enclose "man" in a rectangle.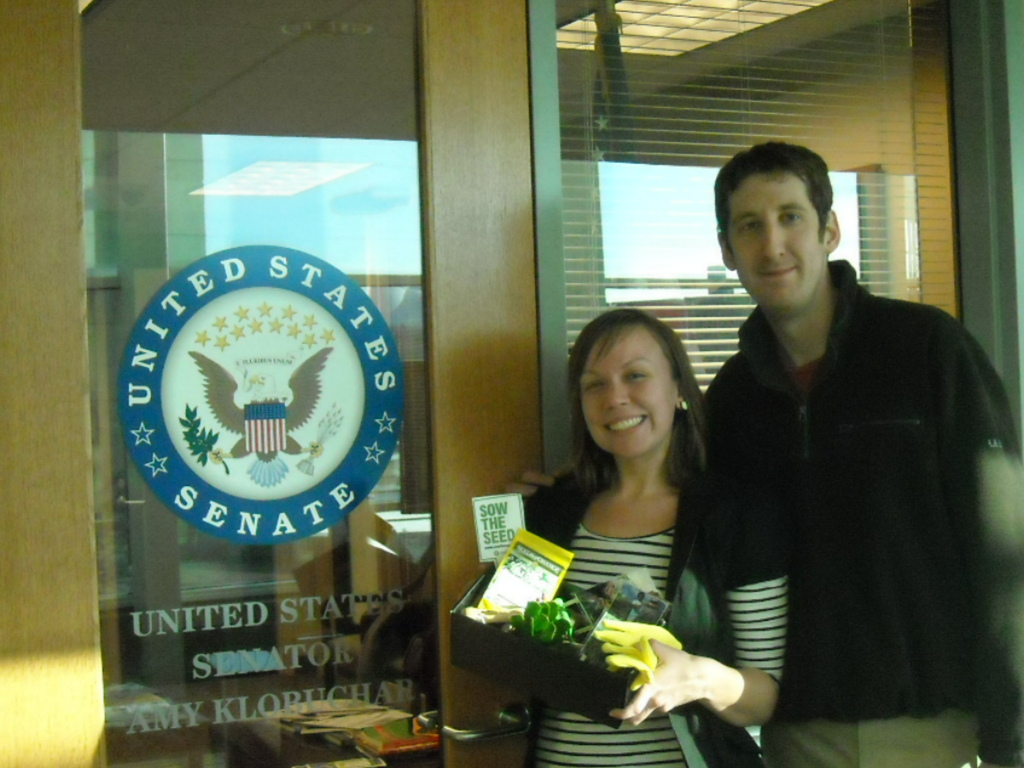
box(675, 156, 996, 732).
